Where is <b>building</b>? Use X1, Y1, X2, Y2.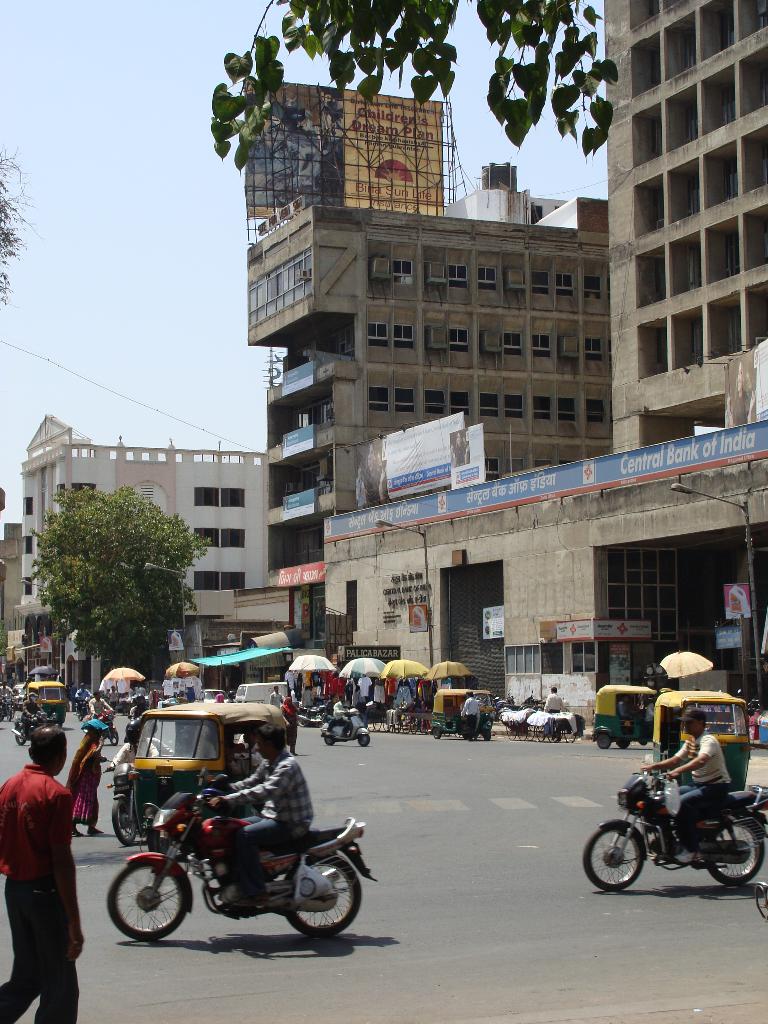
243, 166, 607, 645.
